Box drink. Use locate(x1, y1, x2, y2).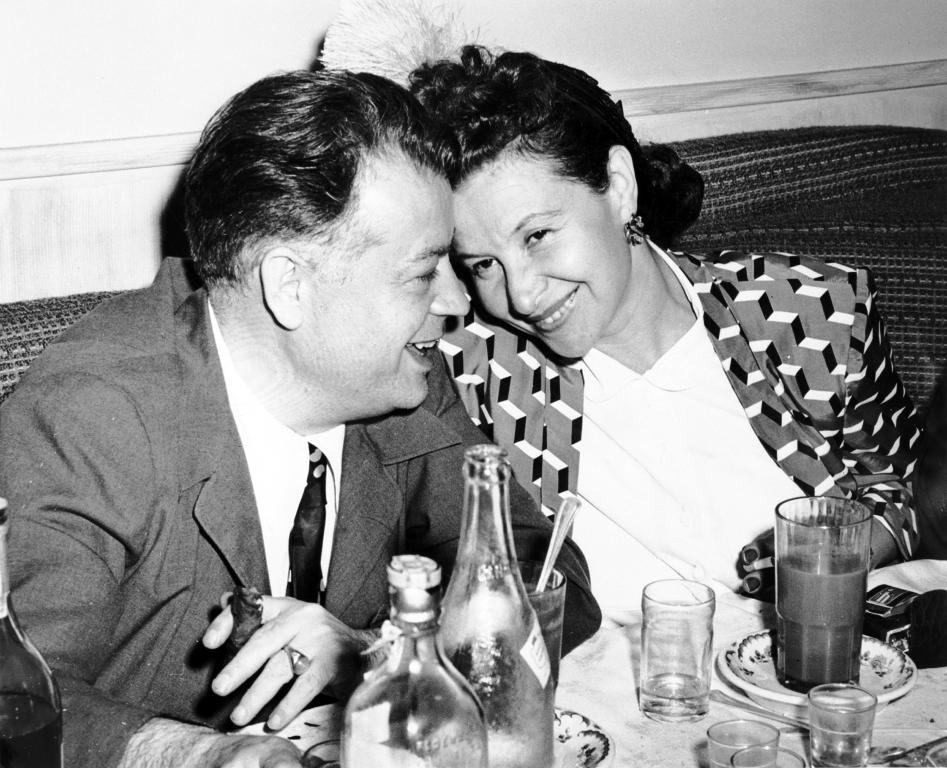
locate(352, 555, 463, 763).
